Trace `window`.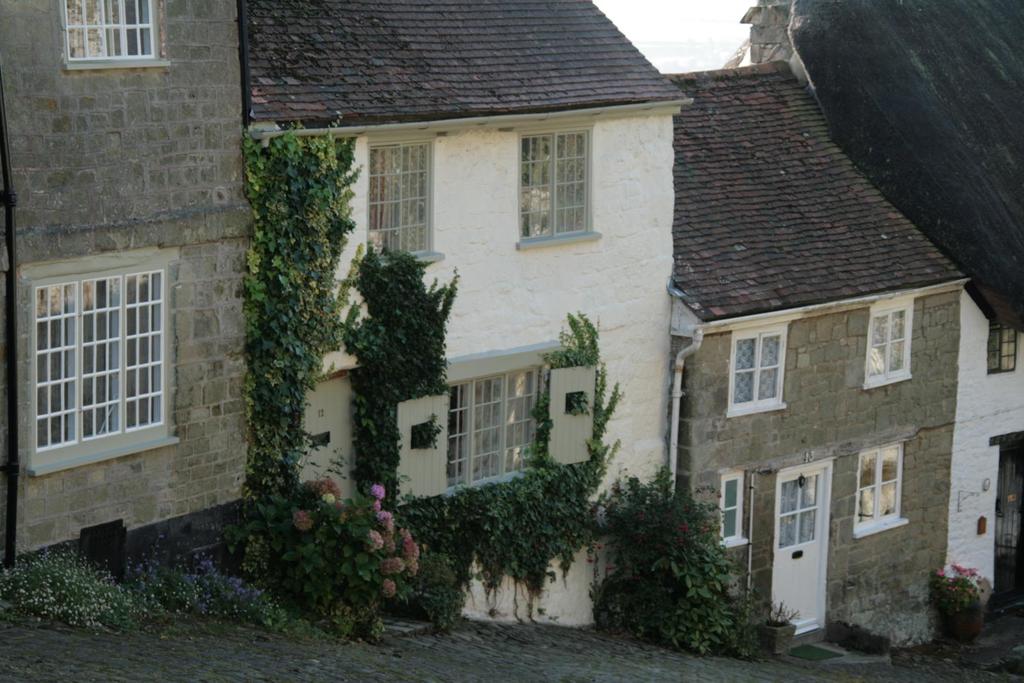
Traced to x1=990, y1=323, x2=1020, y2=376.
